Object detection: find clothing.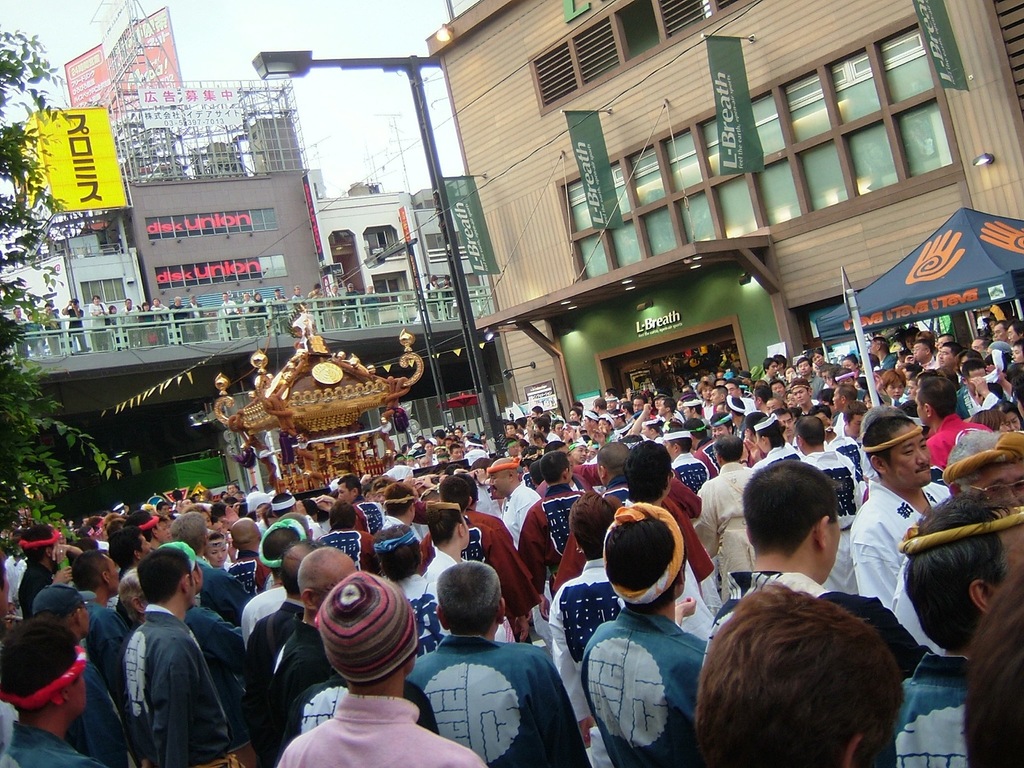
select_region(440, 281, 454, 319).
